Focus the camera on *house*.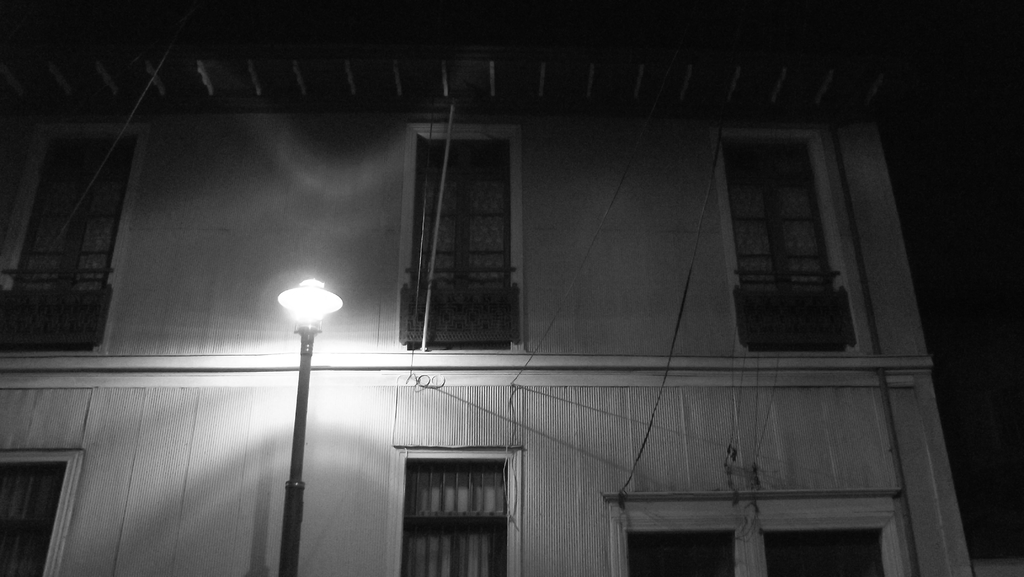
Focus region: region(0, 67, 976, 576).
